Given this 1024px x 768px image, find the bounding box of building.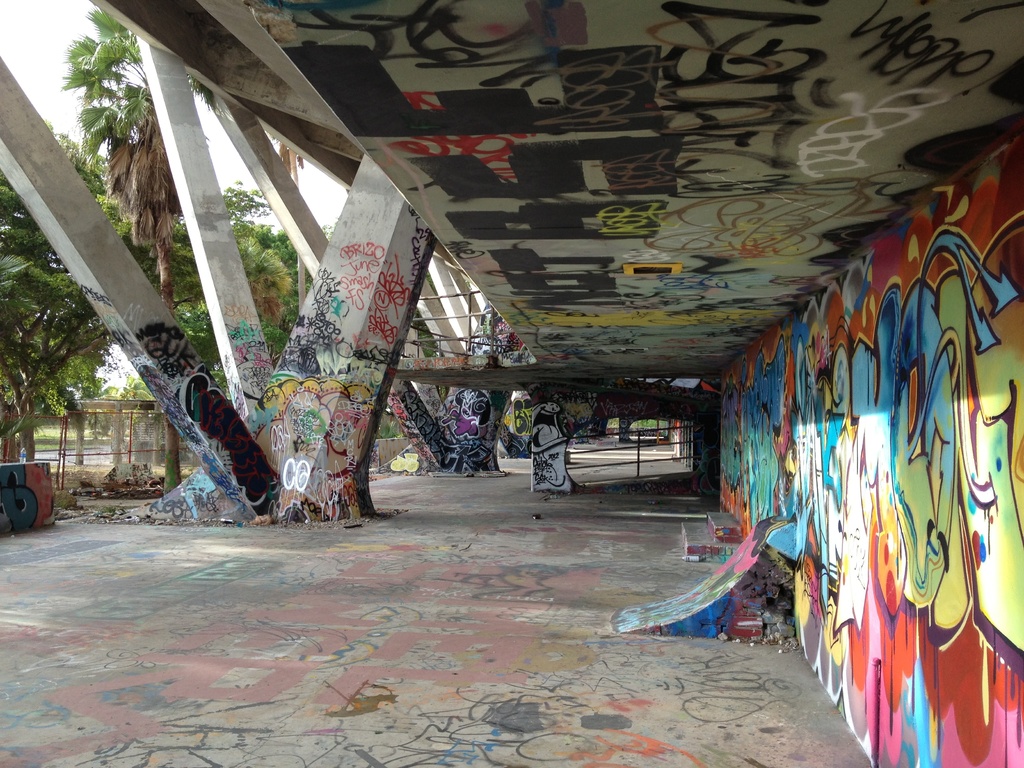
BBox(0, 0, 1023, 767).
